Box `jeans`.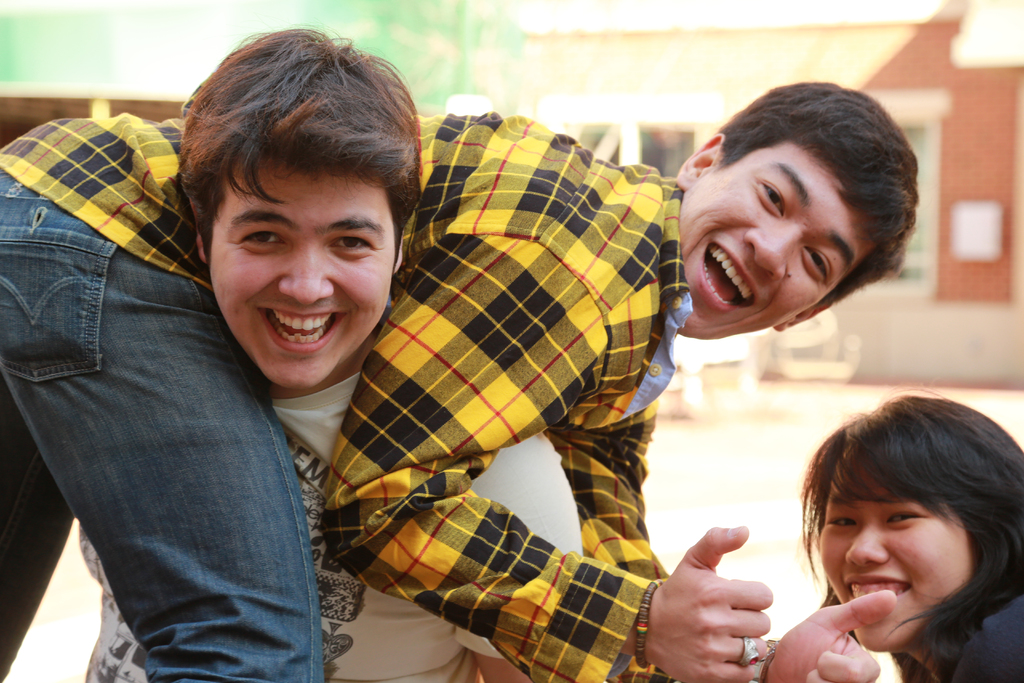
{"left": 22, "top": 260, "right": 342, "bottom": 679}.
